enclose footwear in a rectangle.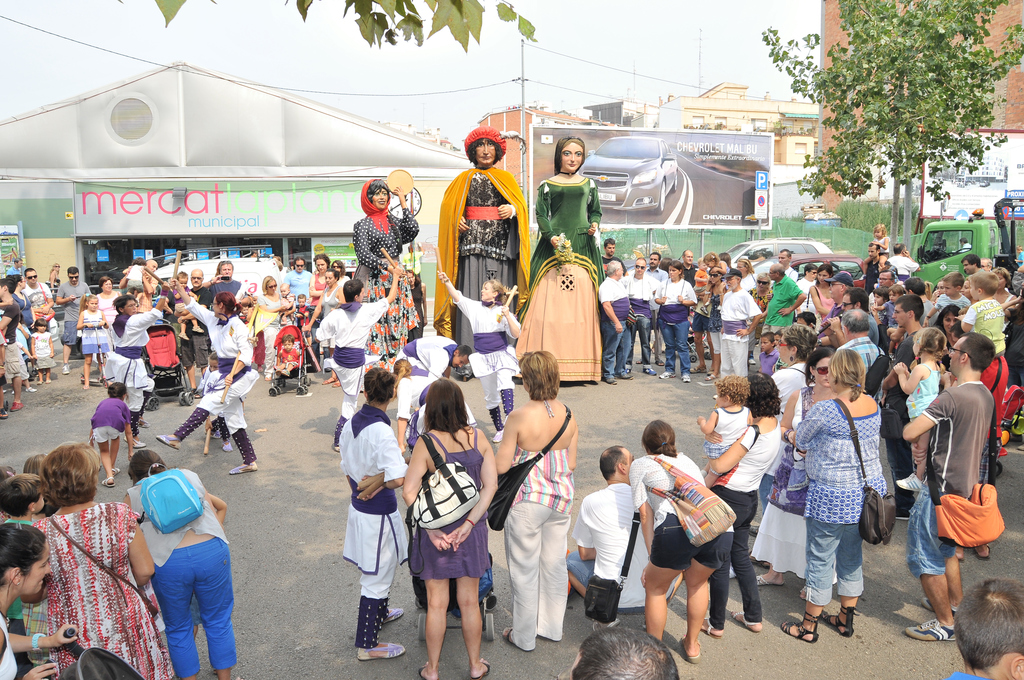
777/613/819/642.
